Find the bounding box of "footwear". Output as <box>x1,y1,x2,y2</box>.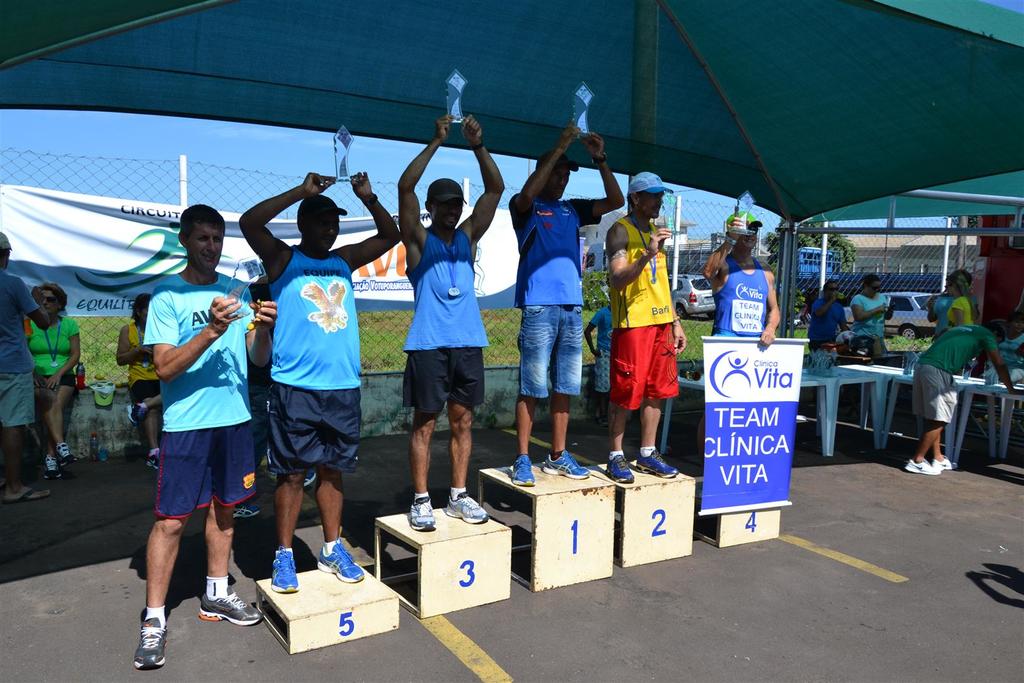
<box>144,456,157,467</box>.
